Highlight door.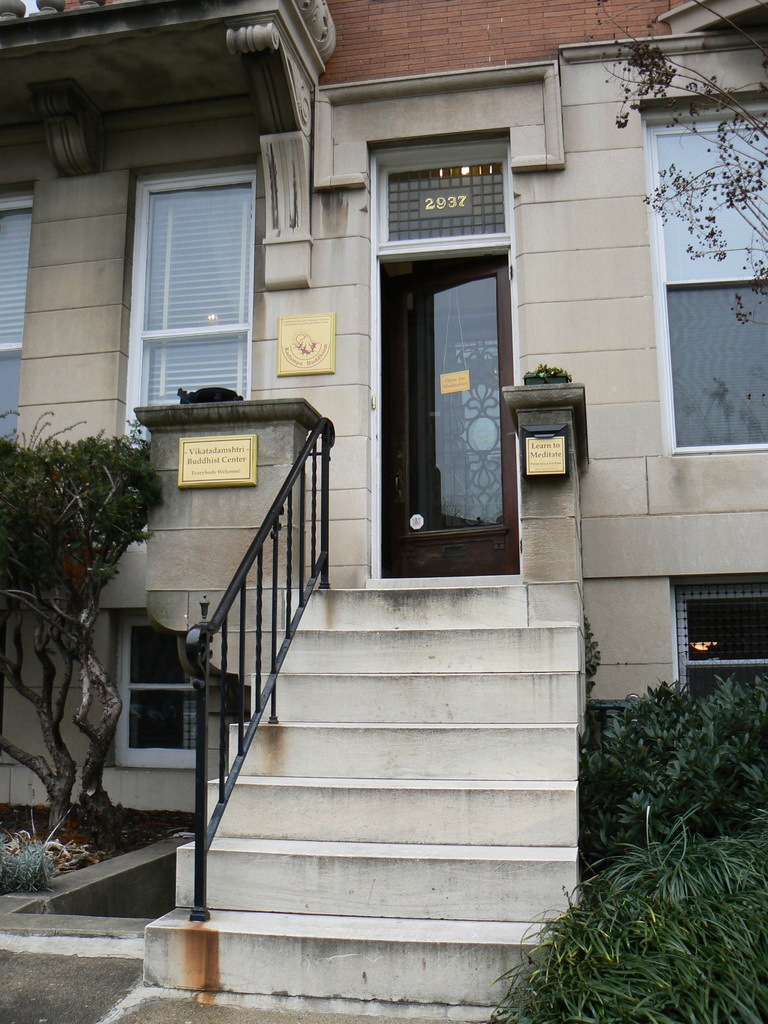
Highlighted region: [x1=384, y1=236, x2=514, y2=572].
